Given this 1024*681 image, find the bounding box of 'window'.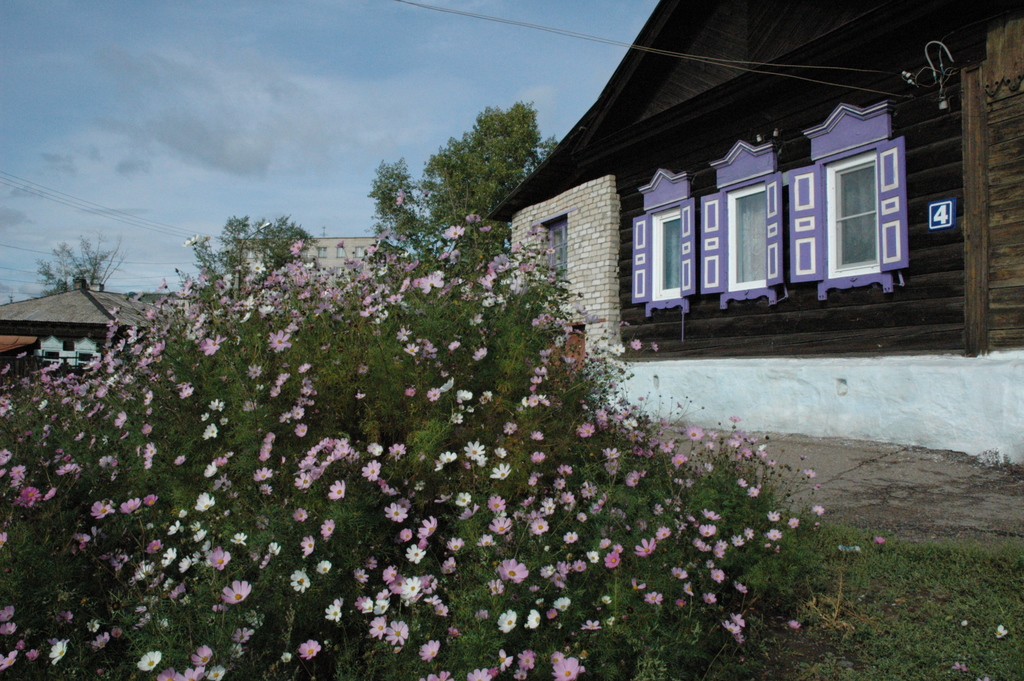
[left=339, top=247, right=349, bottom=259].
